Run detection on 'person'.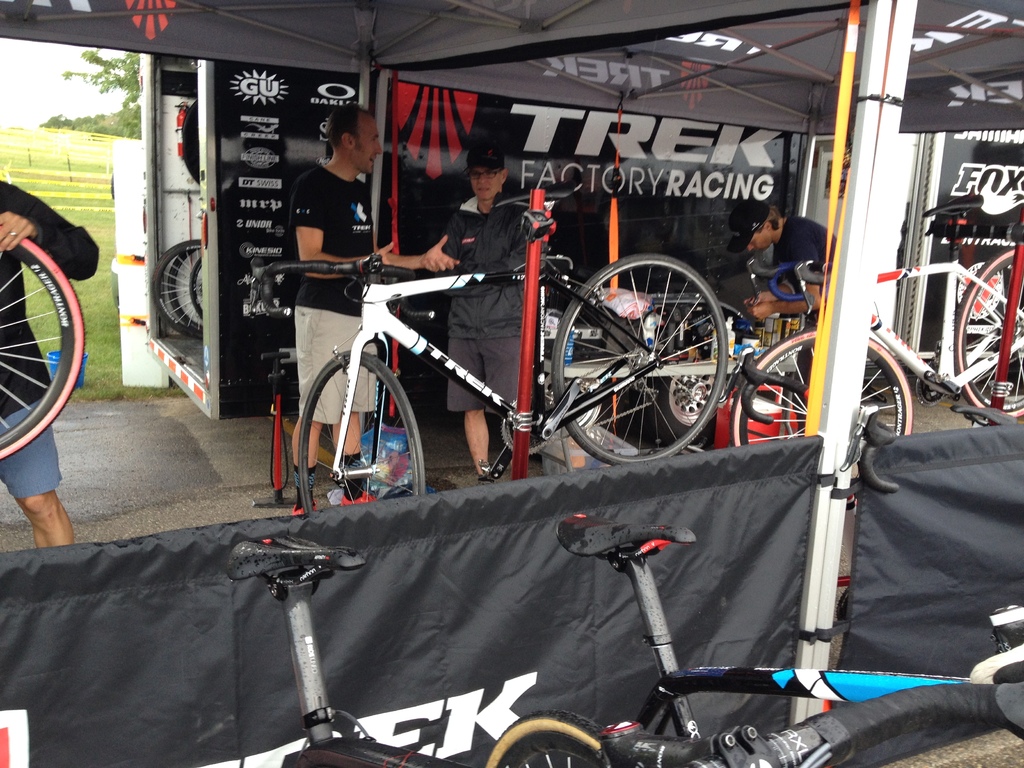
Result: left=720, top=195, right=846, bottom=371.
